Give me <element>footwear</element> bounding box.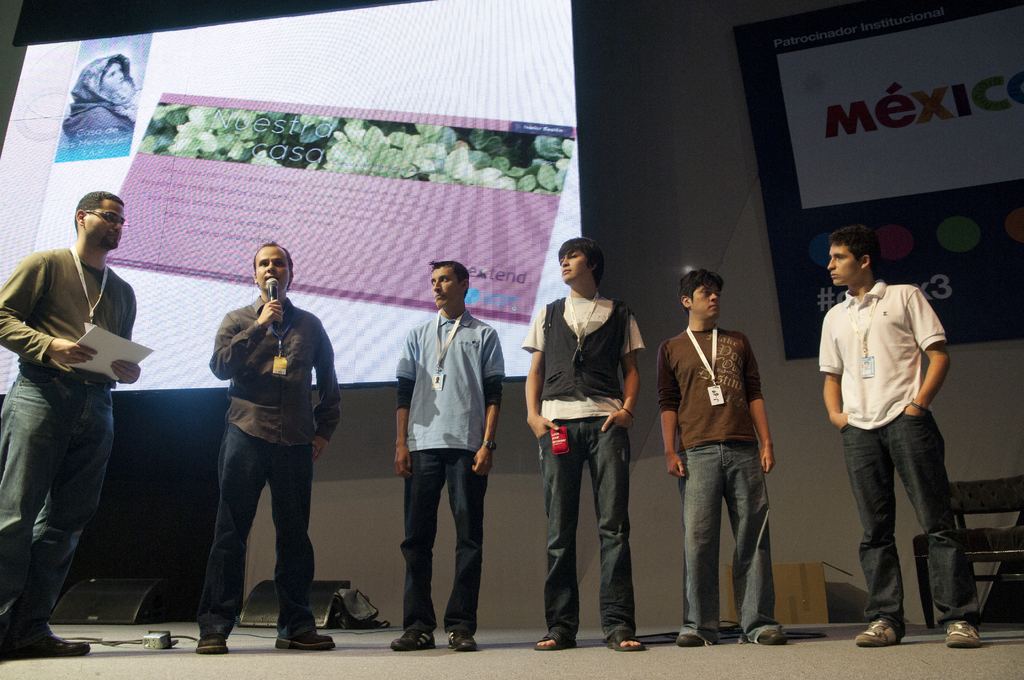
<bbox>942, 623, 976, 648</bbox>.
